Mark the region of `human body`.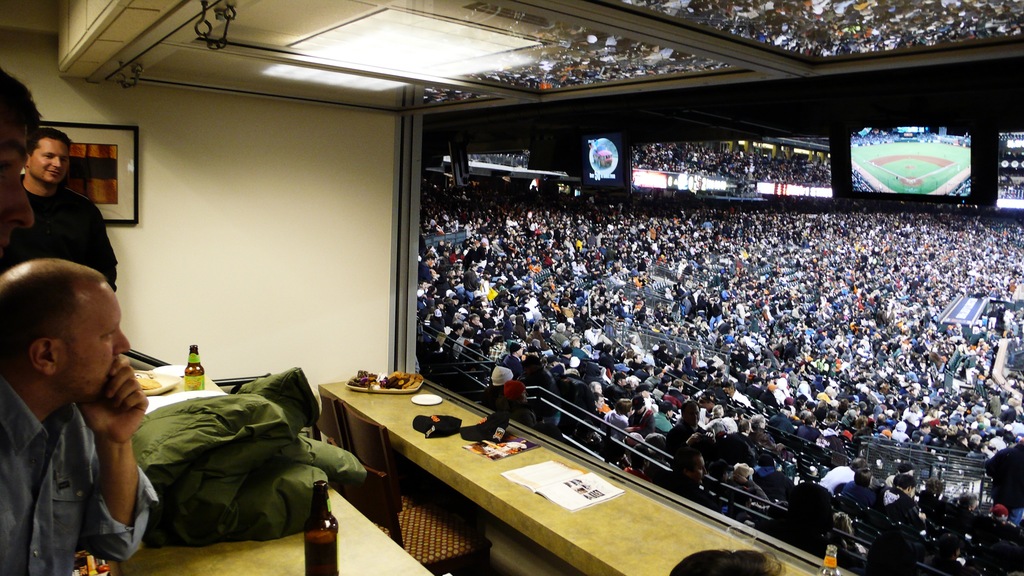
Region: box=[610, 370, 639, 387].
